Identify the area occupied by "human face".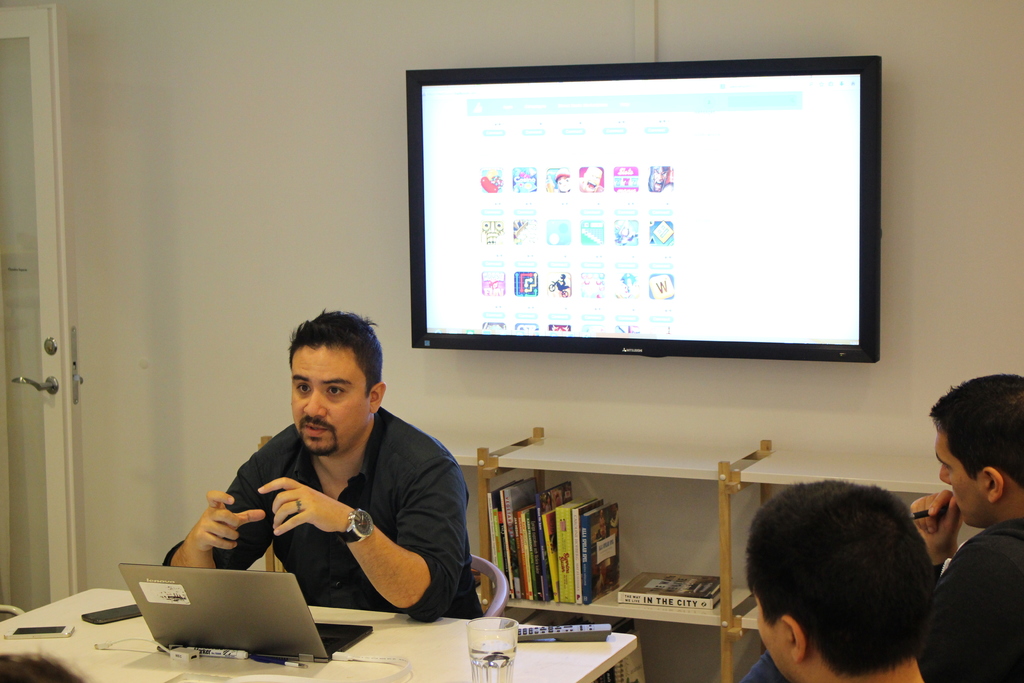
Area: (left=938, top=427, right=982, bottom=531).
